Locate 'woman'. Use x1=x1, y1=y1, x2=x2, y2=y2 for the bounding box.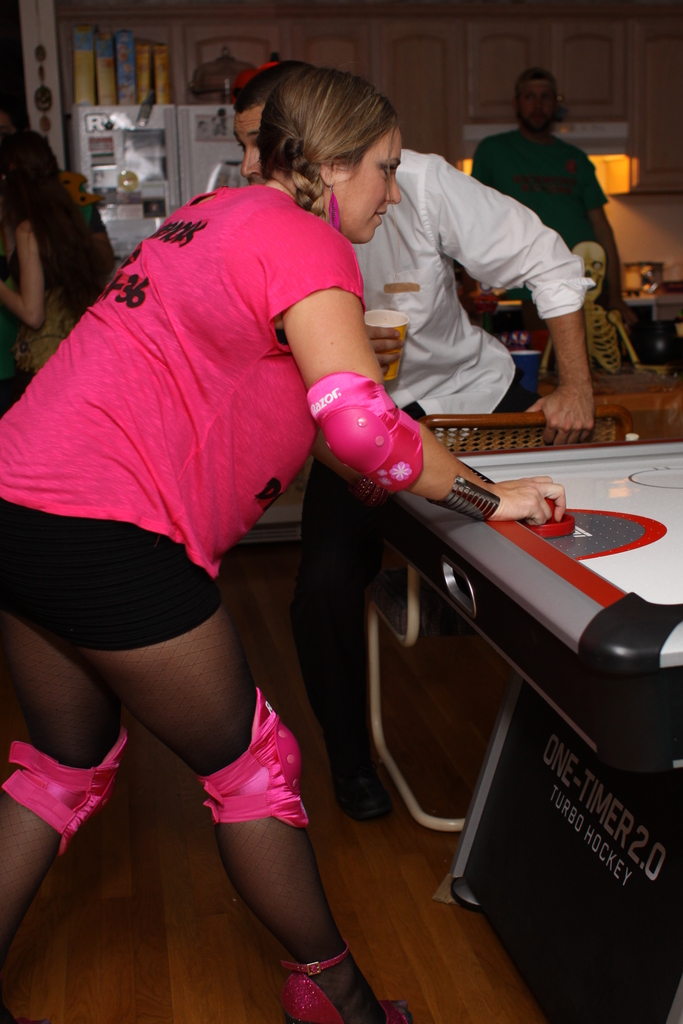
x1=0, y1=131, x2=132, y2=415.
